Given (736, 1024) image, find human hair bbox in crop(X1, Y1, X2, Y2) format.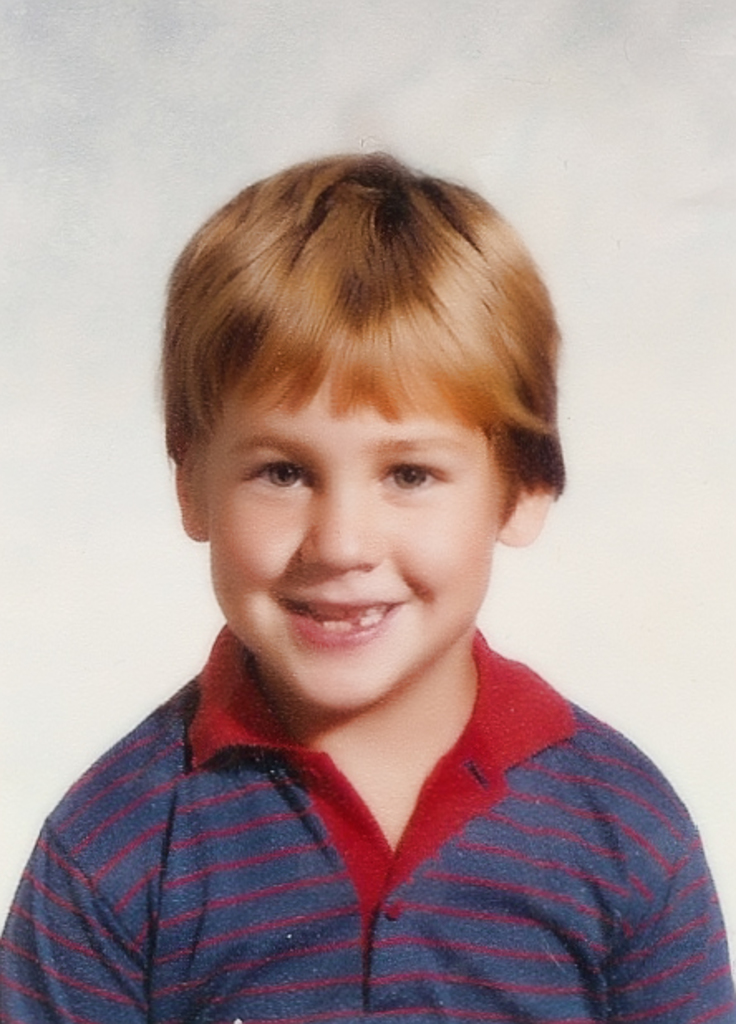
crop(166, 146, 564, 618).
